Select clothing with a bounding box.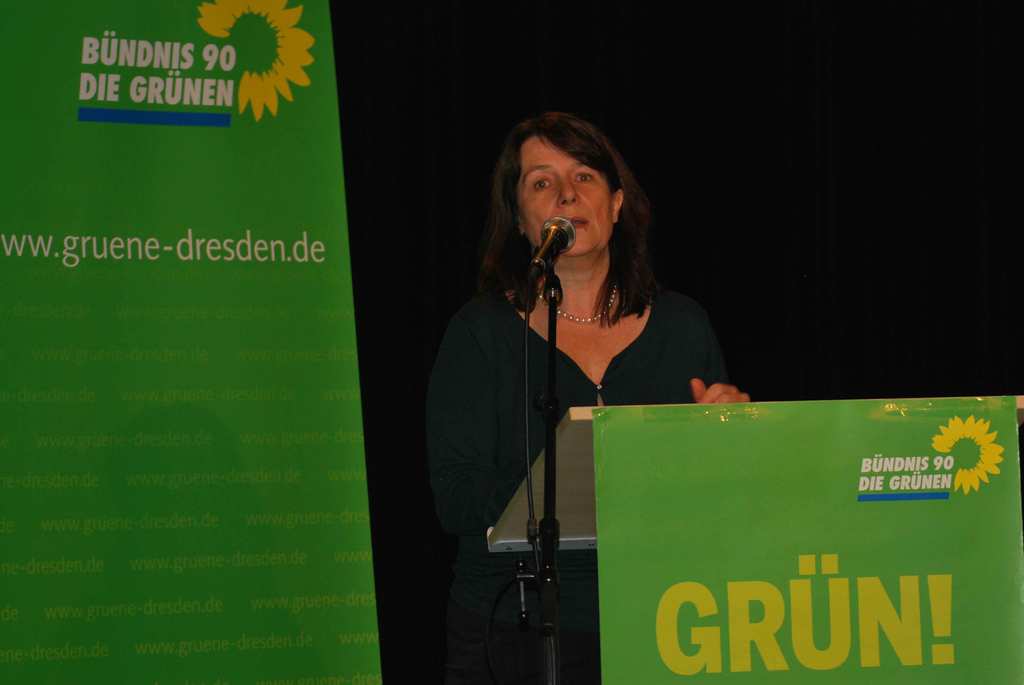
(426,285,728,684).
